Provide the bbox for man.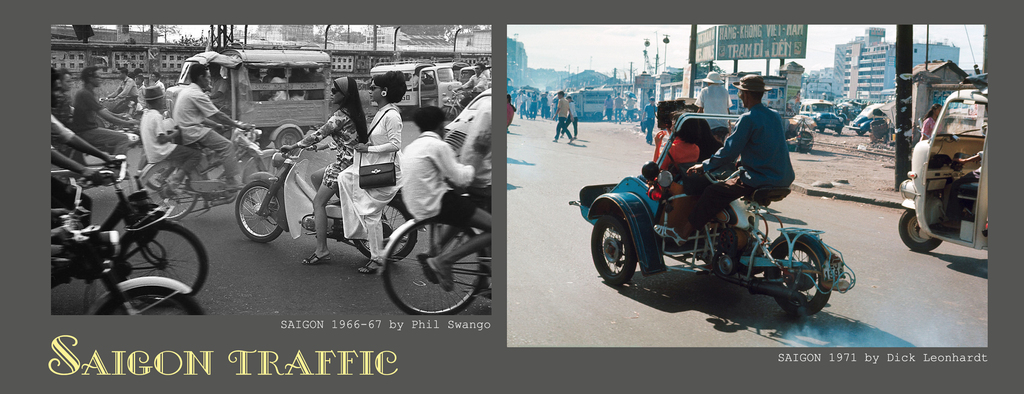
173, 65, 253, 191.
